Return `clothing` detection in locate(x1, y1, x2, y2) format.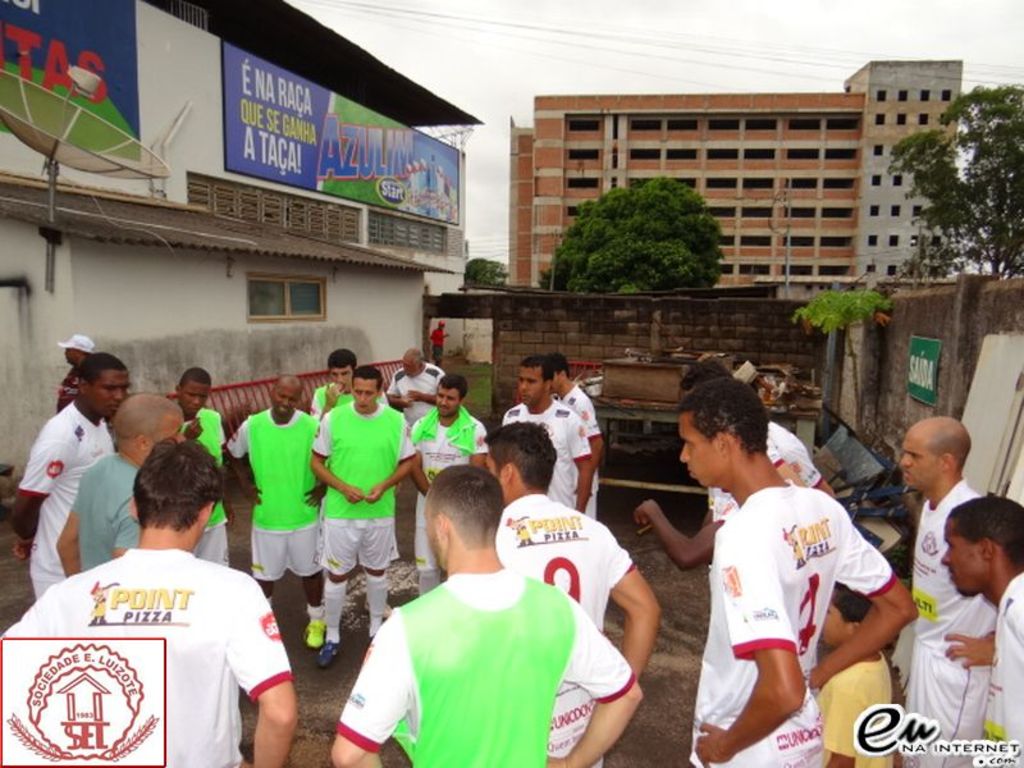
locate(340, 563, 640, 767).
